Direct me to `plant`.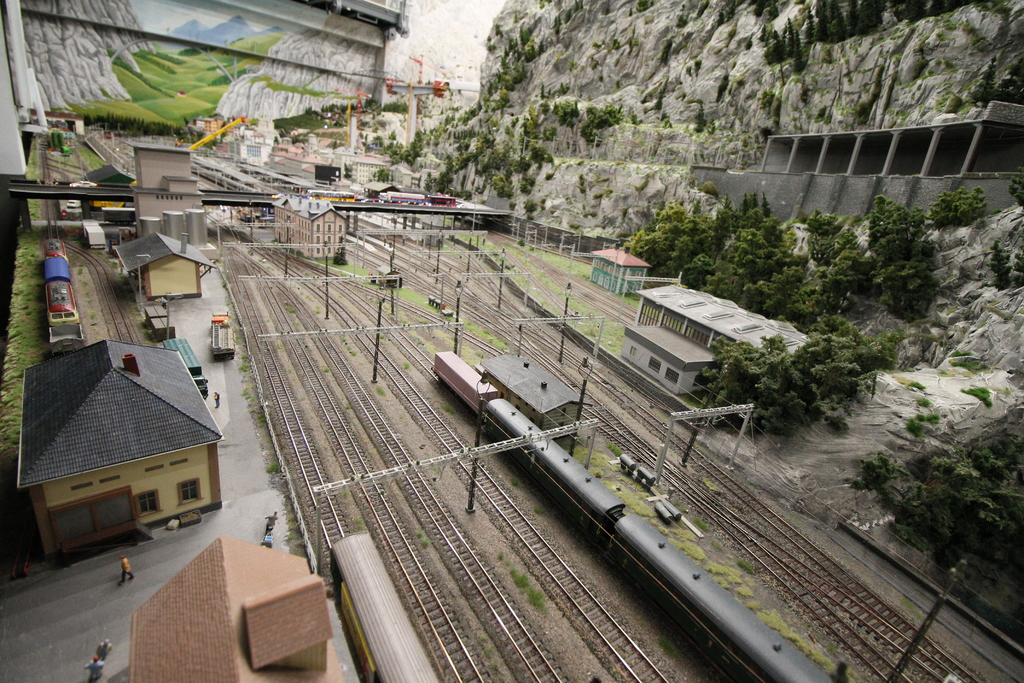
Direction: l=243, t=390, r=250, b=400.
